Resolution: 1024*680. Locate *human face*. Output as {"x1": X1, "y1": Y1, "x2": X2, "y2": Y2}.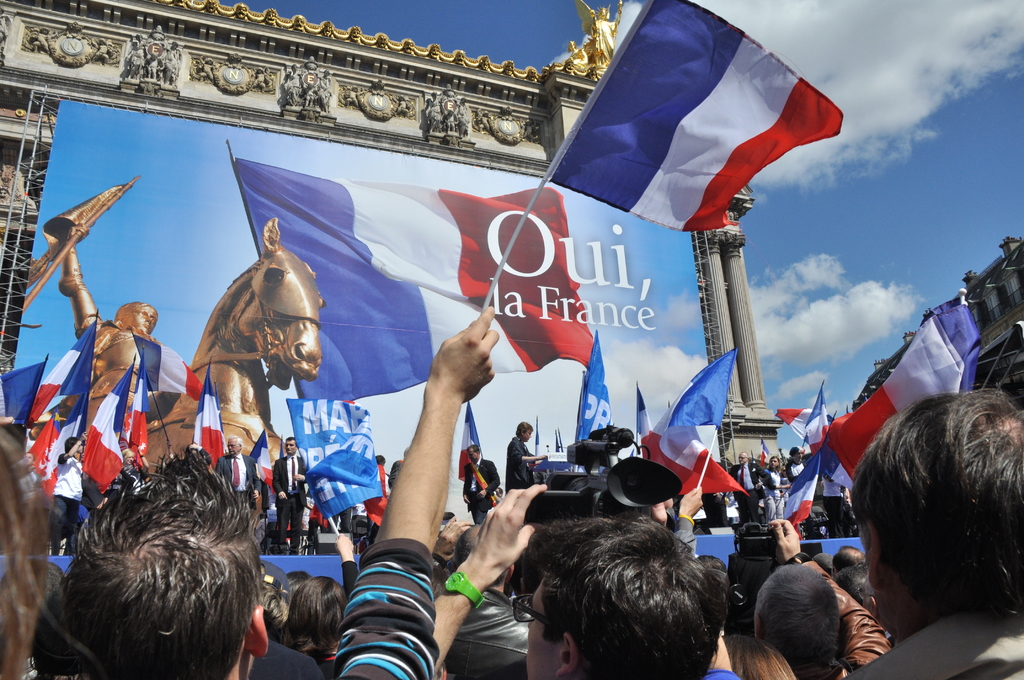
{"x1": 129, "y1": 307, "x2": 156, "y2": 332}.
